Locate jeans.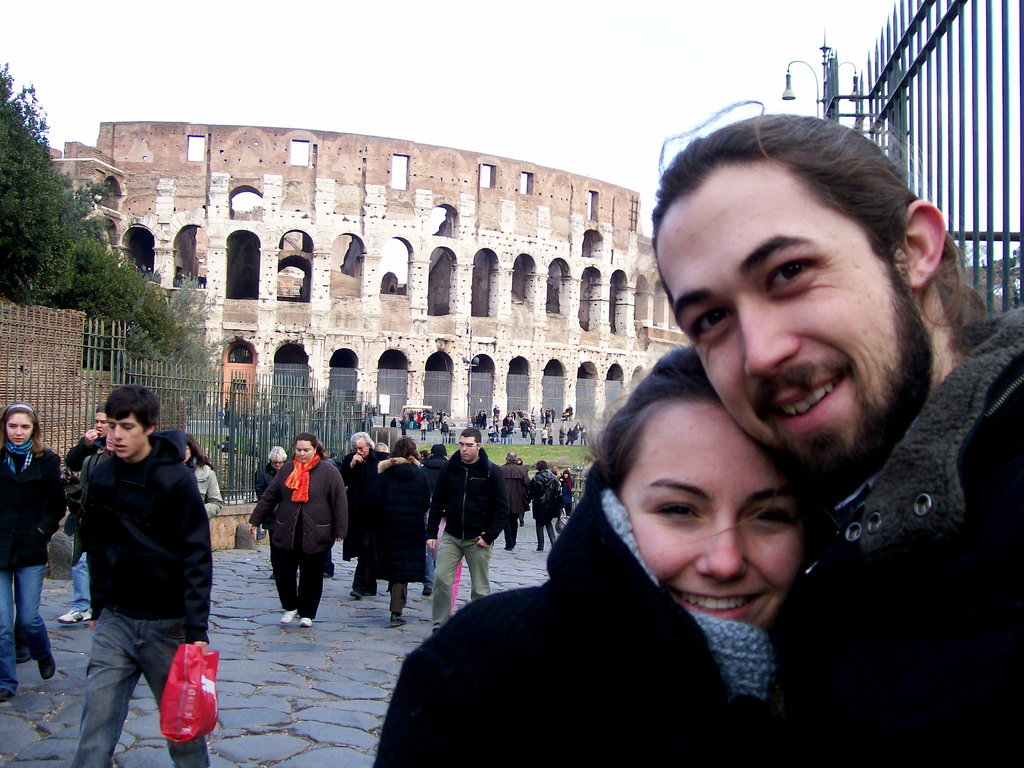
Bounding box: 577 437 584 445.
